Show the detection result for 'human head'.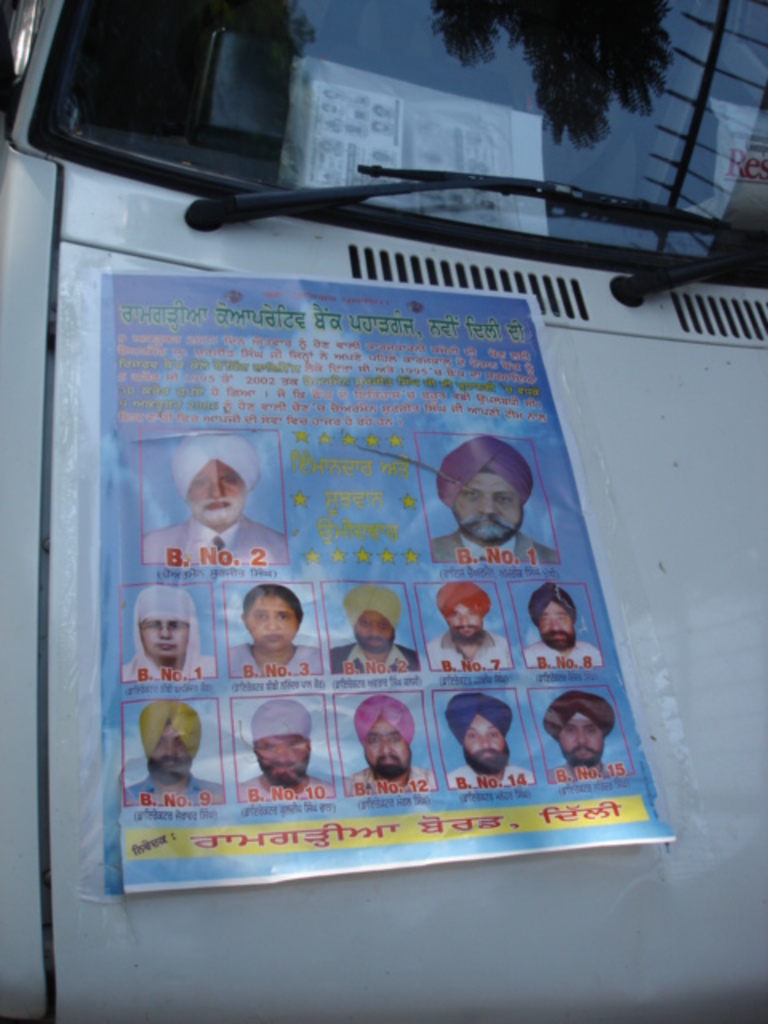
<region>370, 709, 414, 779</region>.
